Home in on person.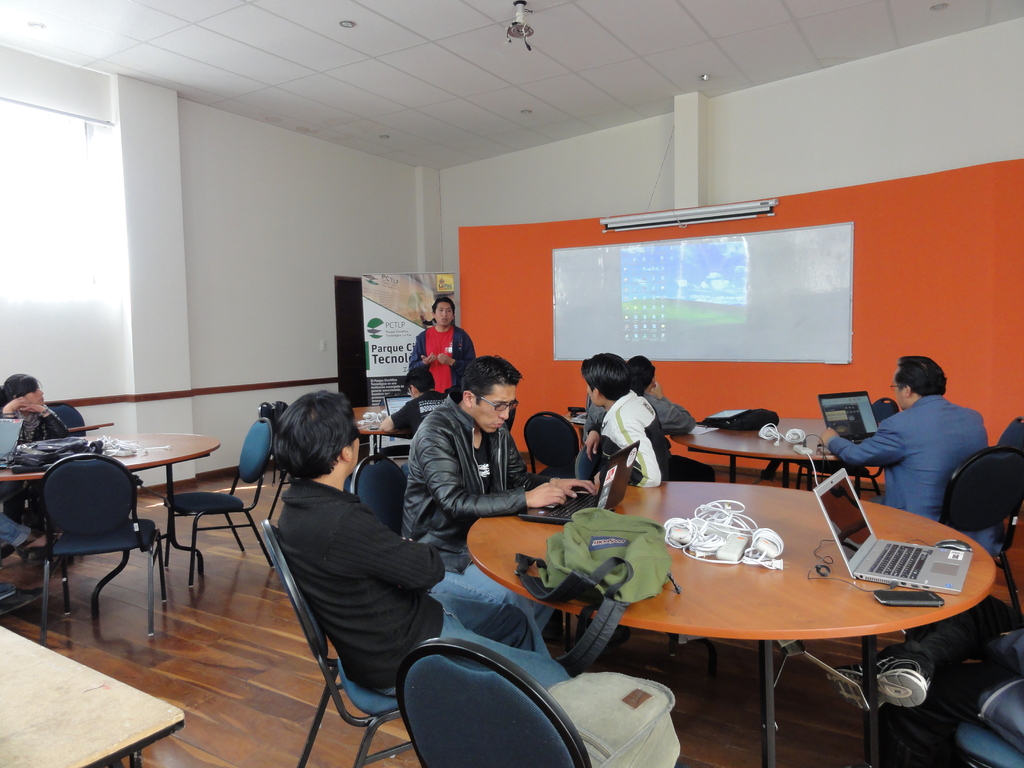
Homed in at select_region(0, 371, 91, 434).
